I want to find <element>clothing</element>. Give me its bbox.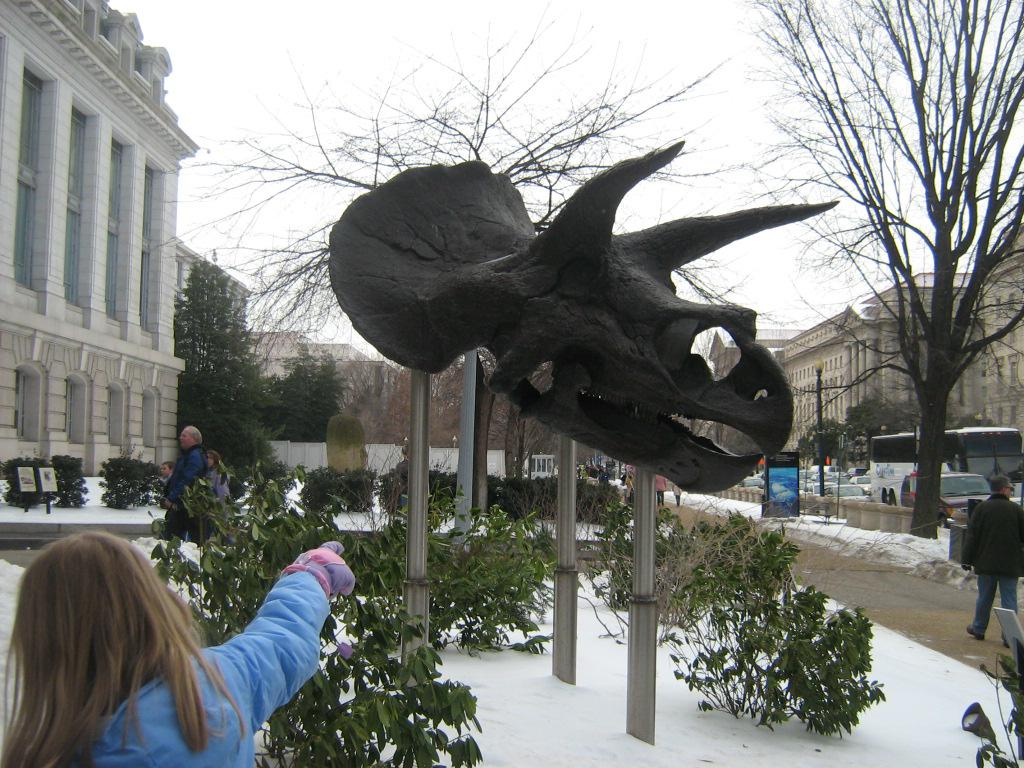
bbox=[953, 494, 1013, 645].
